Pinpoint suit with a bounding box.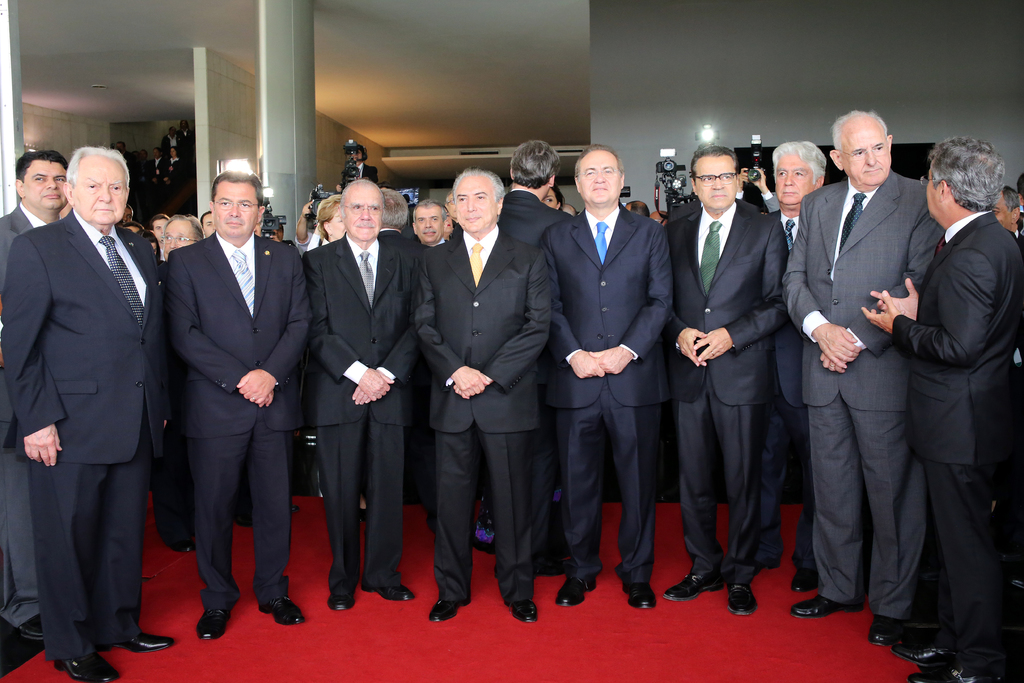
bbox=(376, 227, 434, 532).
